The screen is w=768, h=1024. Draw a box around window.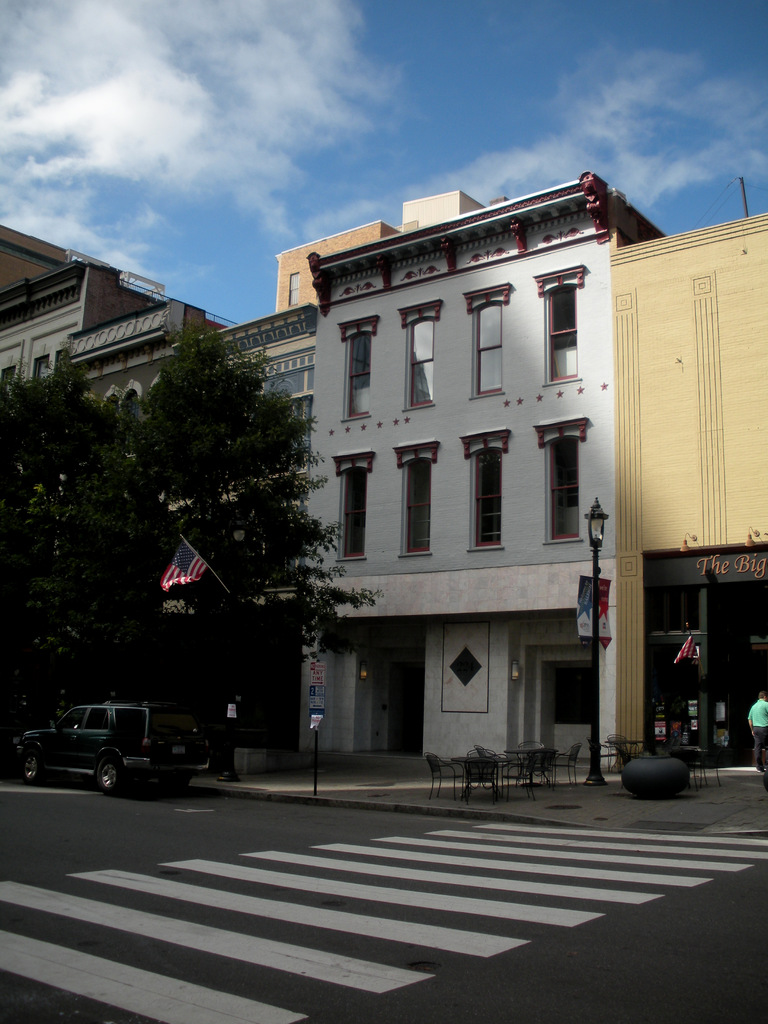
locate(332, 310, 376, 421).
